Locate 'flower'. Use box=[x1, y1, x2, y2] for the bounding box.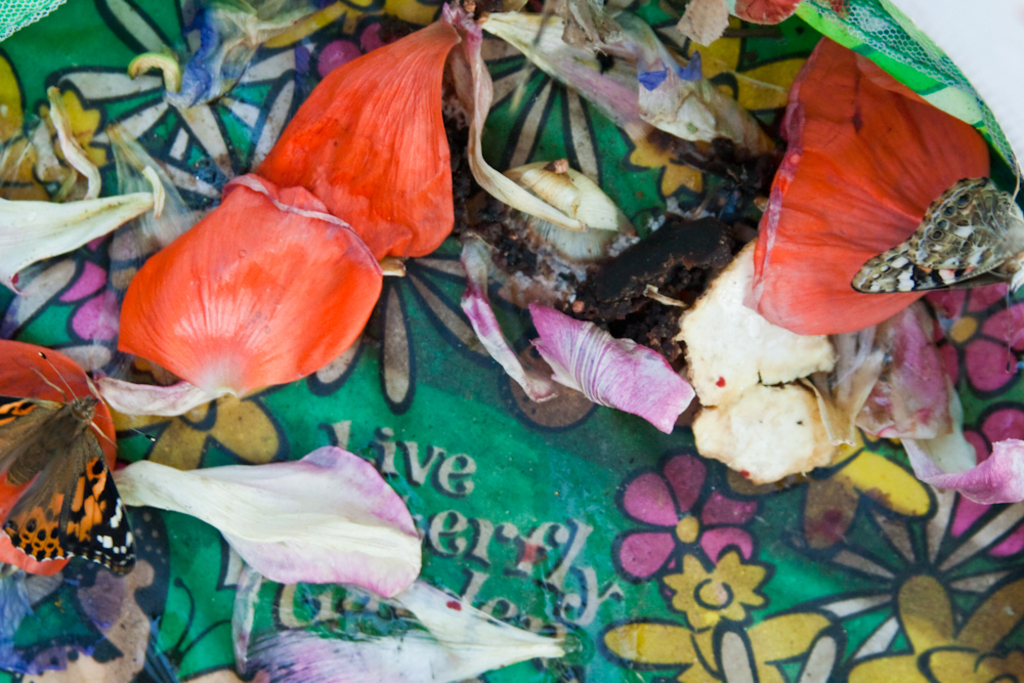
box=[913, 273, 1023, 395].
